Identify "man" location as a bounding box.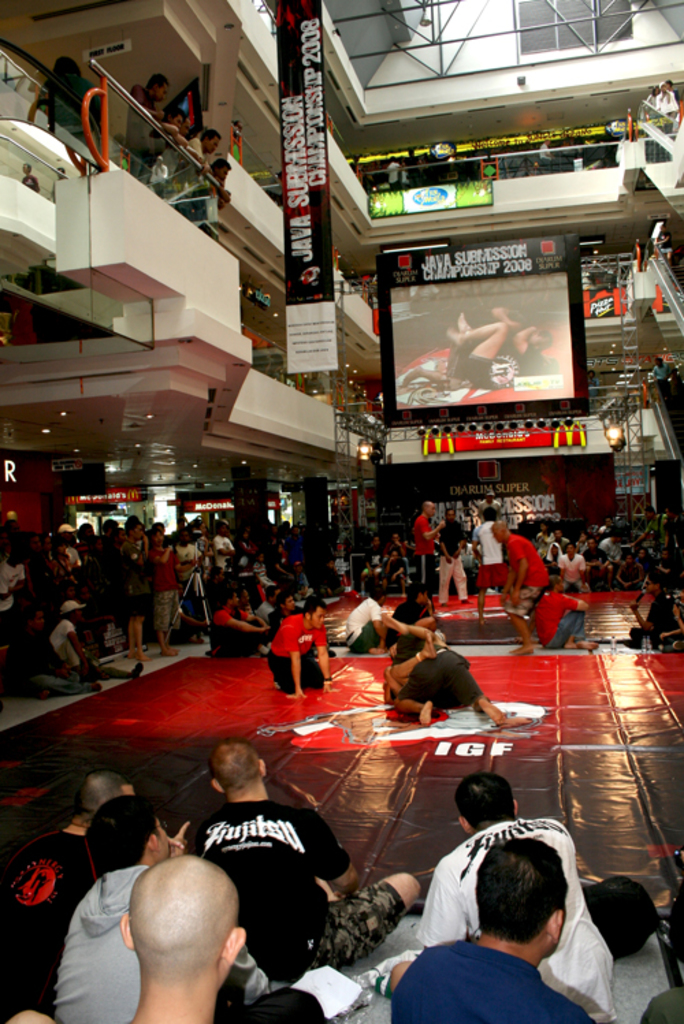
BBox(107, 850, 248, 1023).
